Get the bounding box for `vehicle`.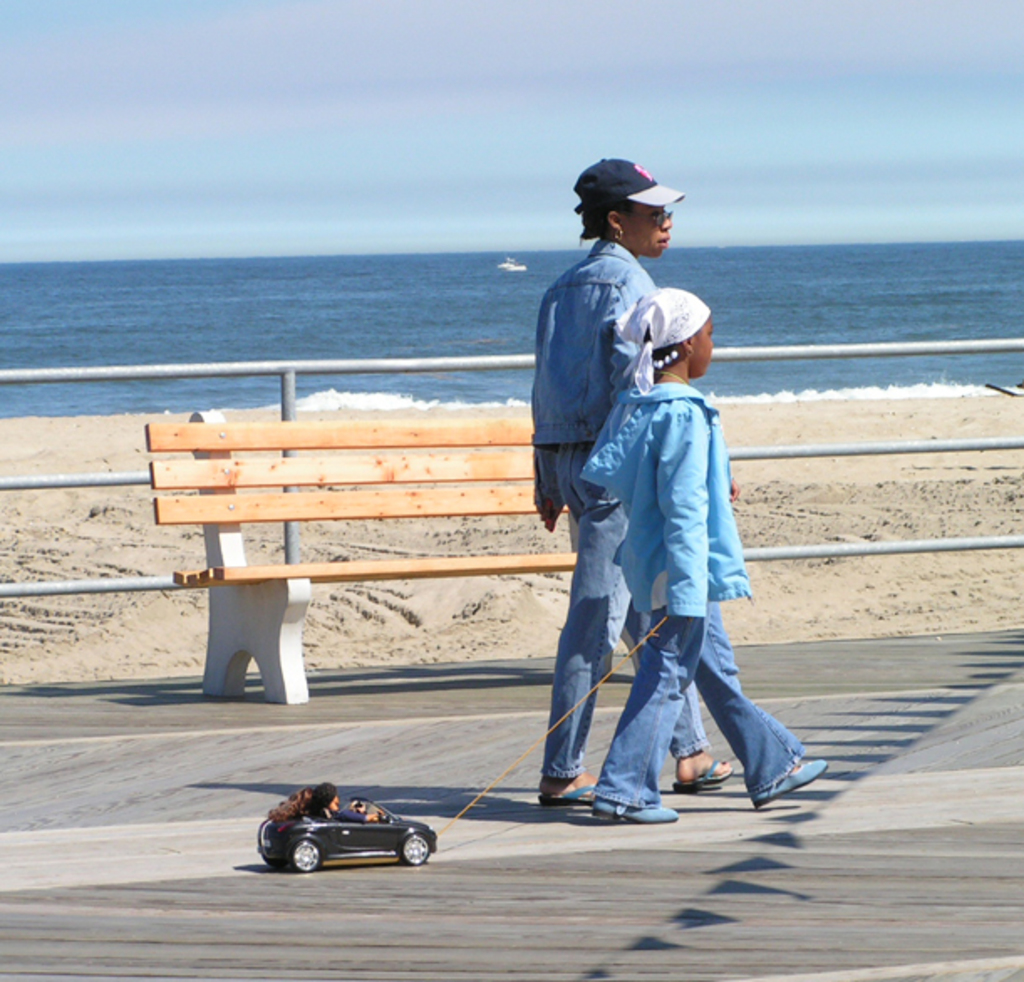
crop(258, 798, 436, 876).
